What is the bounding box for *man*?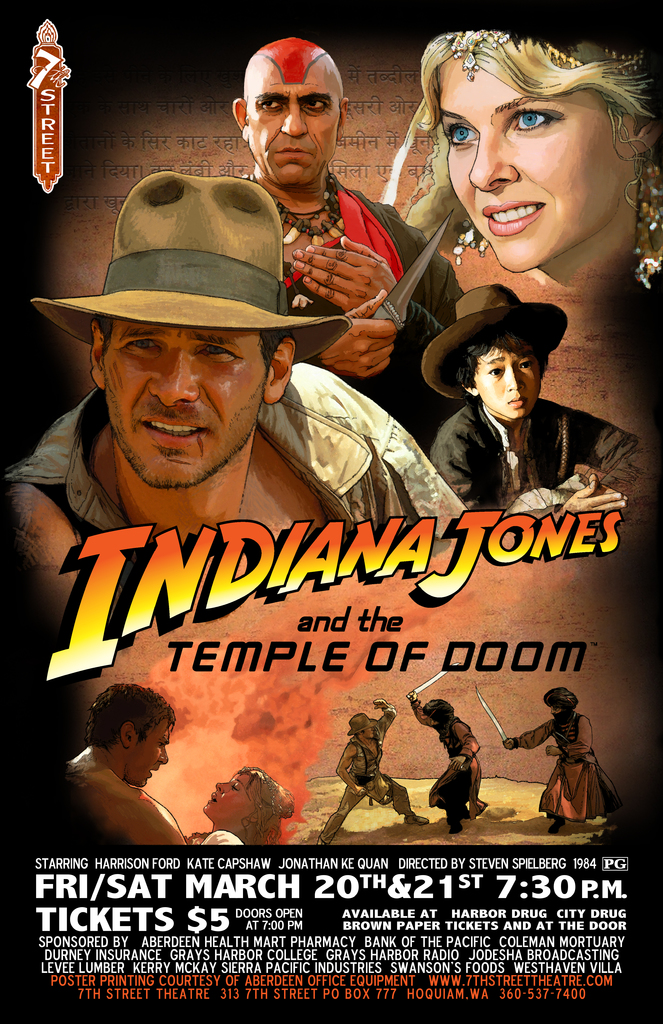
crop(320, 700, 434, 845).
